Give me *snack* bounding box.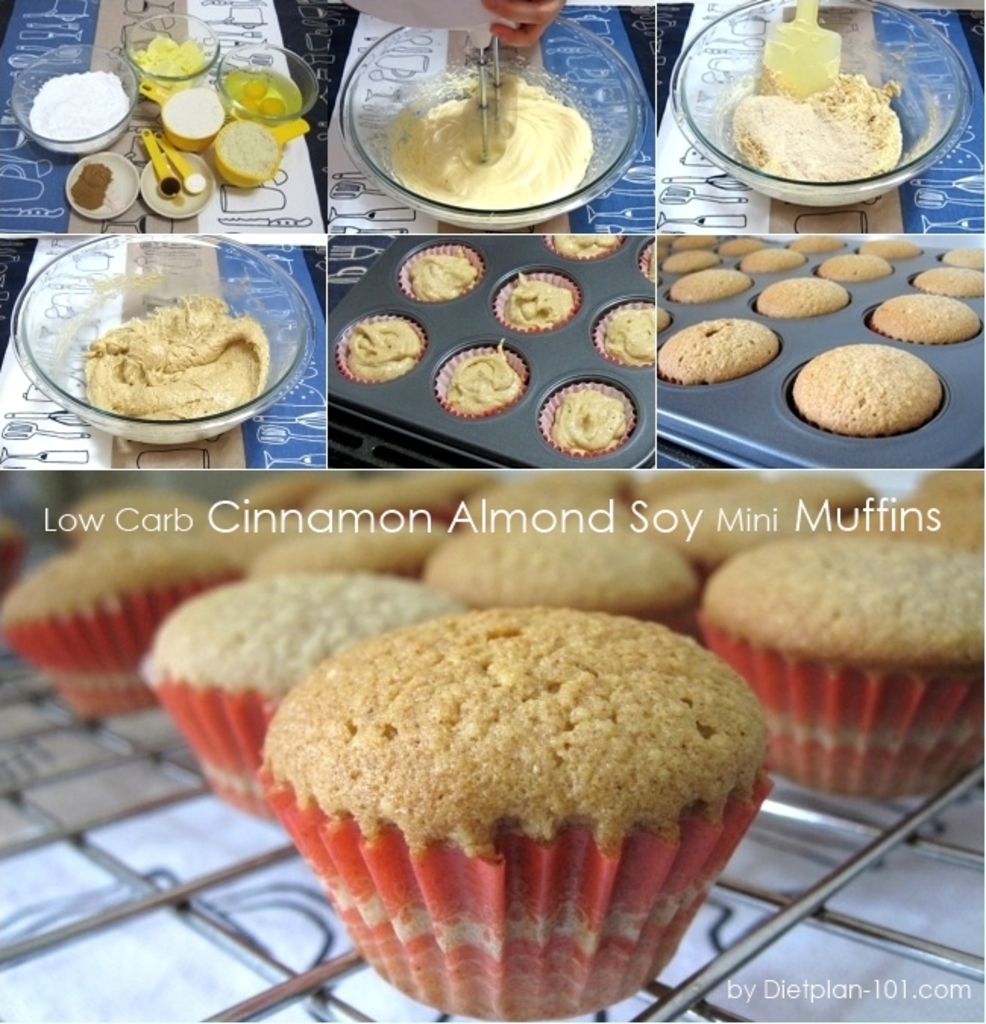
x1=661, y1=317, x2=781, y2=382.
